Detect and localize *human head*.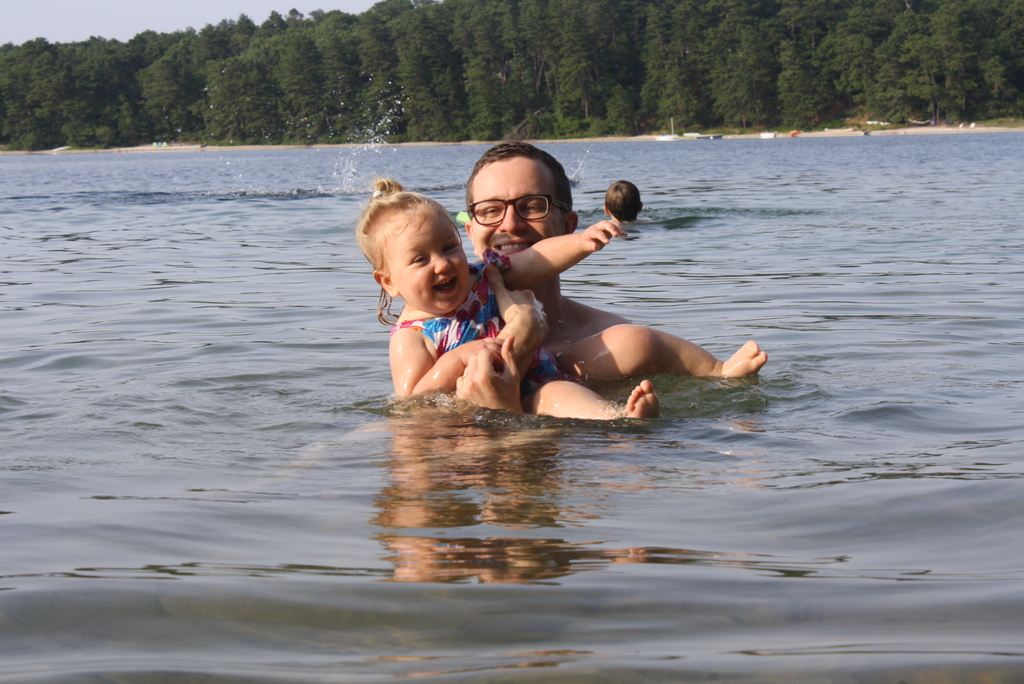
Localized at (left=461, top=142, right=582, bottom=304).
